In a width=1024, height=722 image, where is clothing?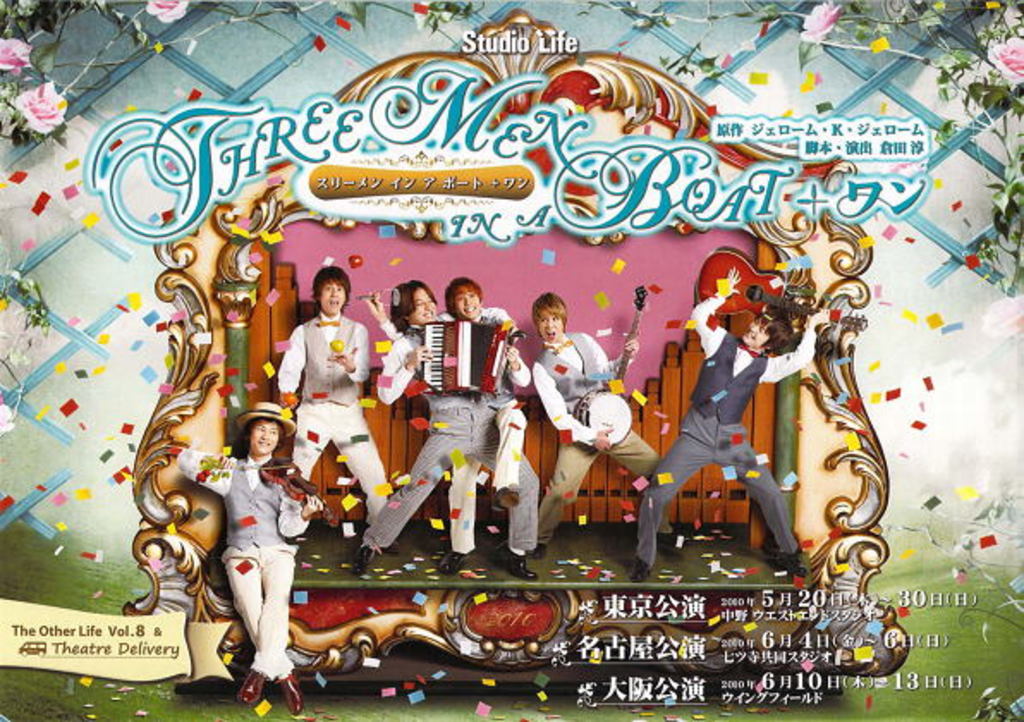
{"left": 531, "top": 335, "right": 651, "bottom": 531}.
